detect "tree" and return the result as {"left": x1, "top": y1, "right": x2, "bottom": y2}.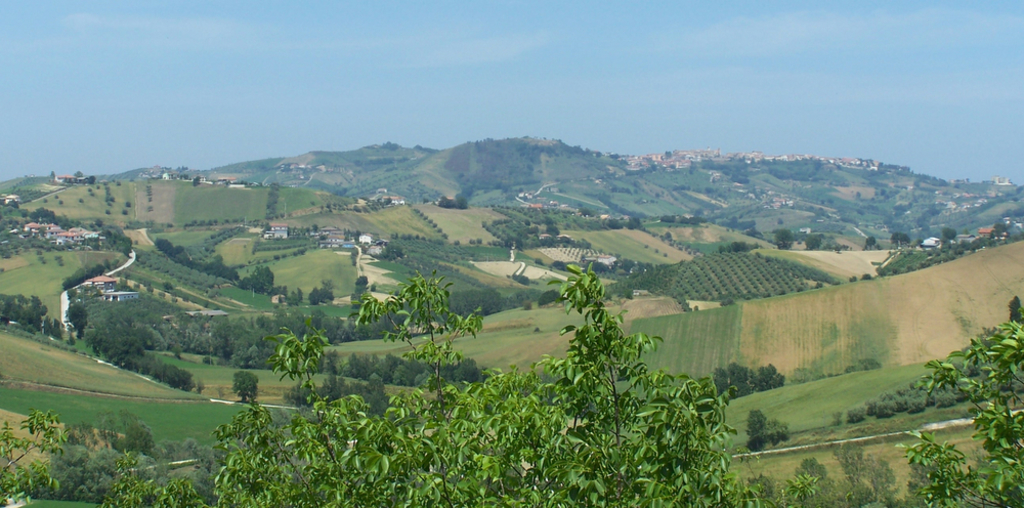
{"left": 231, "top": 367, "right": 266, "bottom": 408}.
